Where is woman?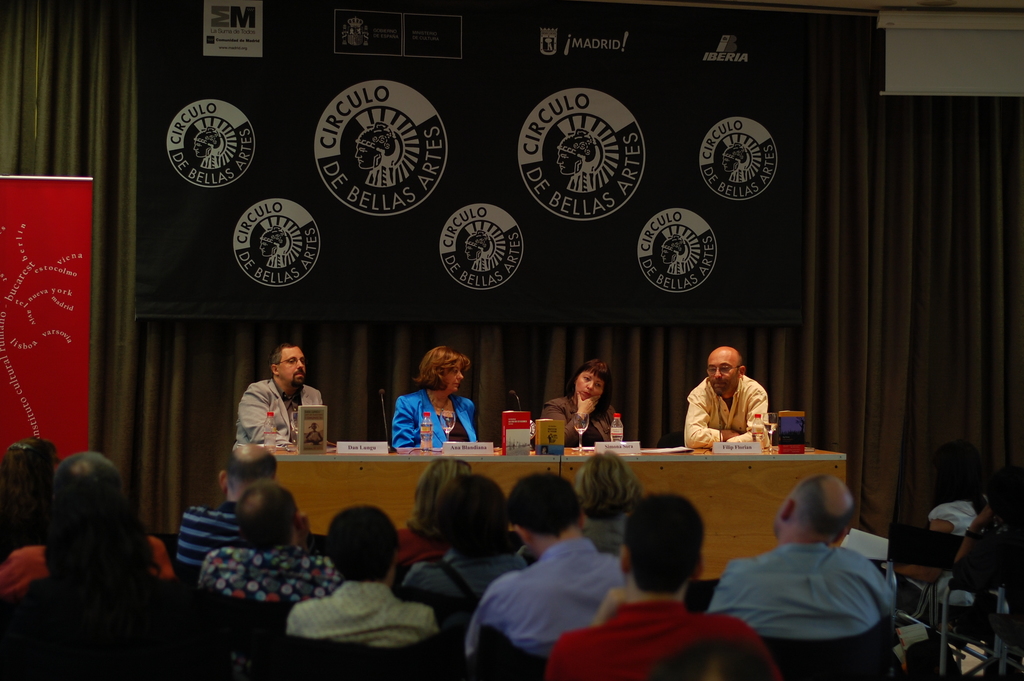
bbox(0, 436, 60, 552).
